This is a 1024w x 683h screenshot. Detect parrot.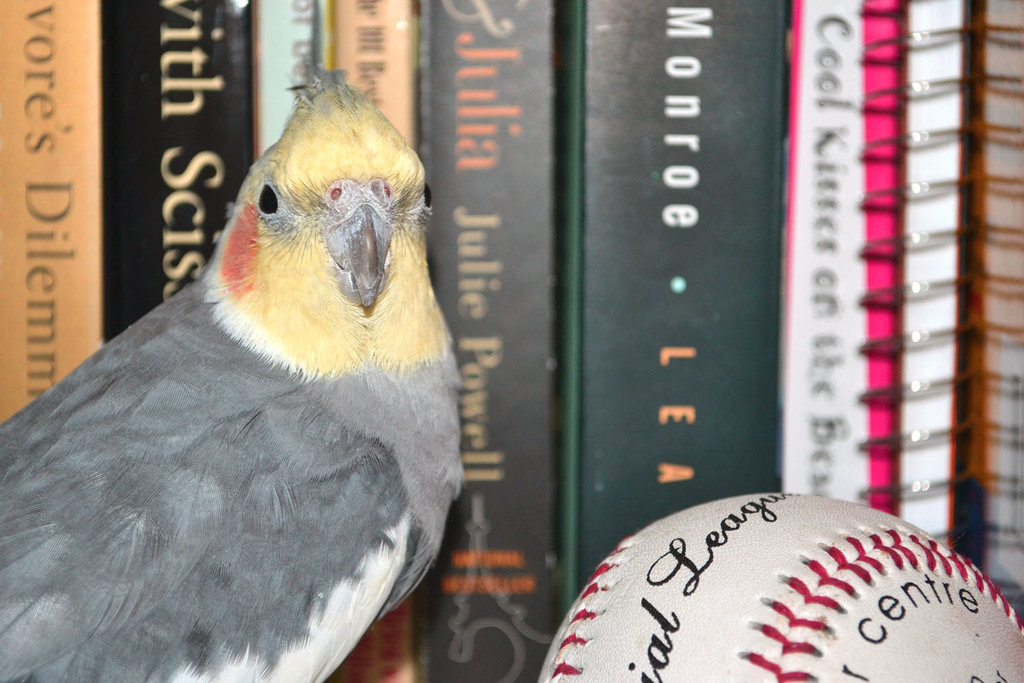
region(0, 61, 463, 682).
